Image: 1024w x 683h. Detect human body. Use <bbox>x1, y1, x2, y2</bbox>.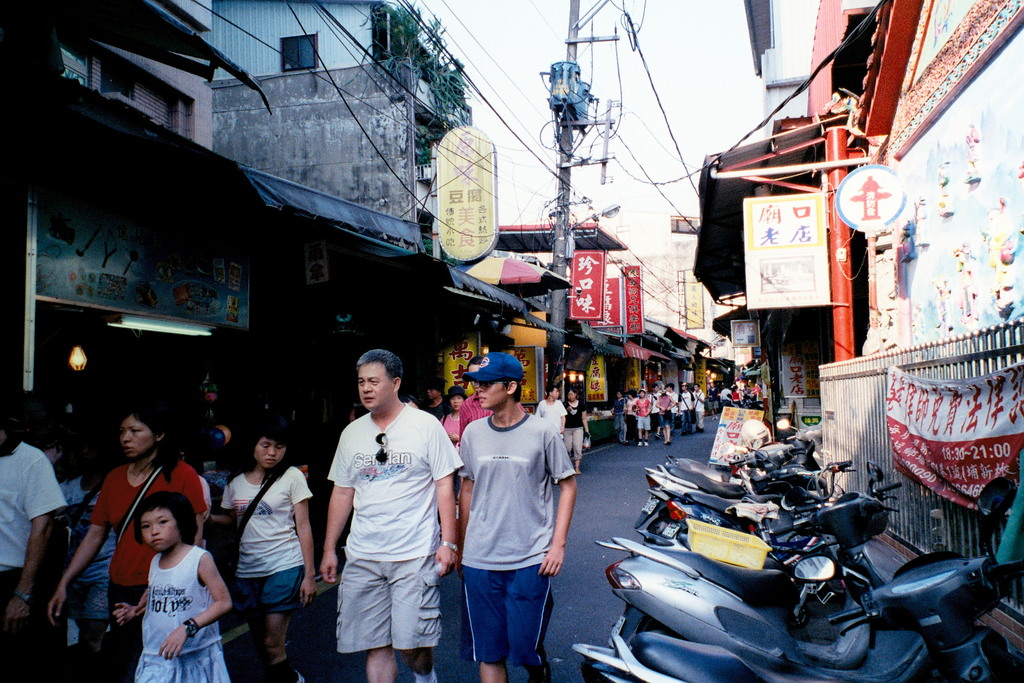
<bbox>440, 343, 578, 682</bbox>.
